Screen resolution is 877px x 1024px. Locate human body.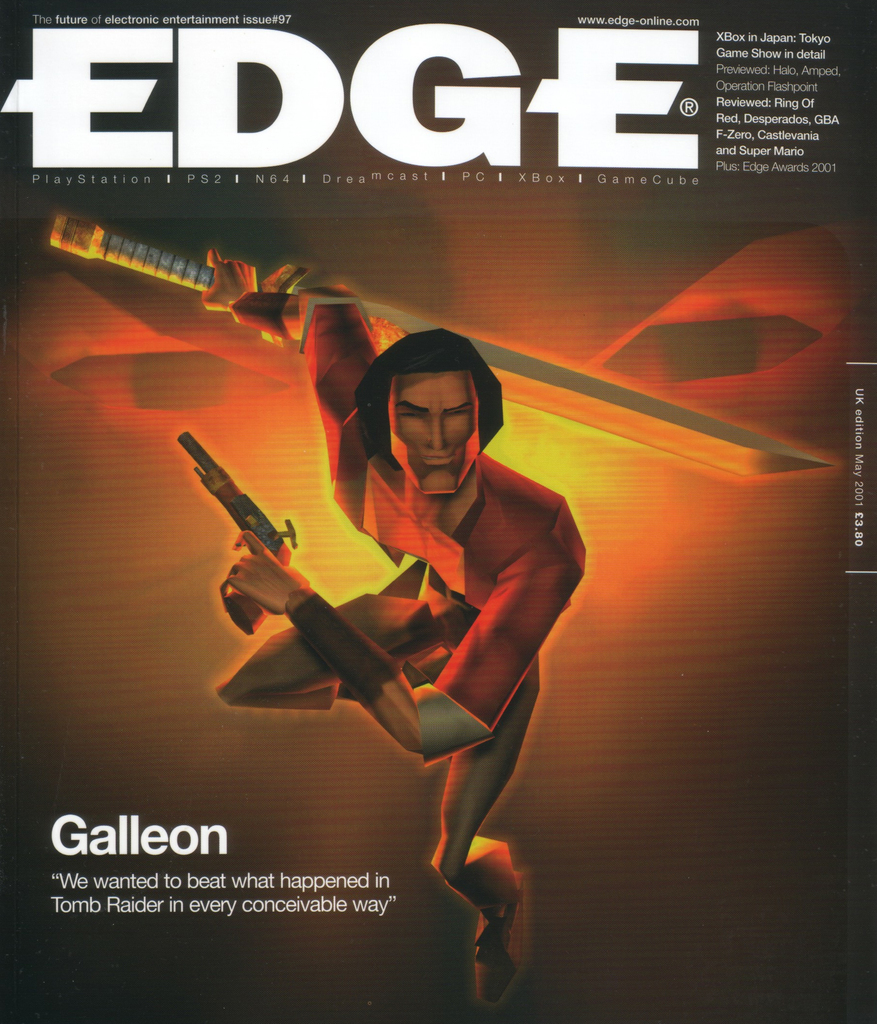
[267, 314, 593, 908].
